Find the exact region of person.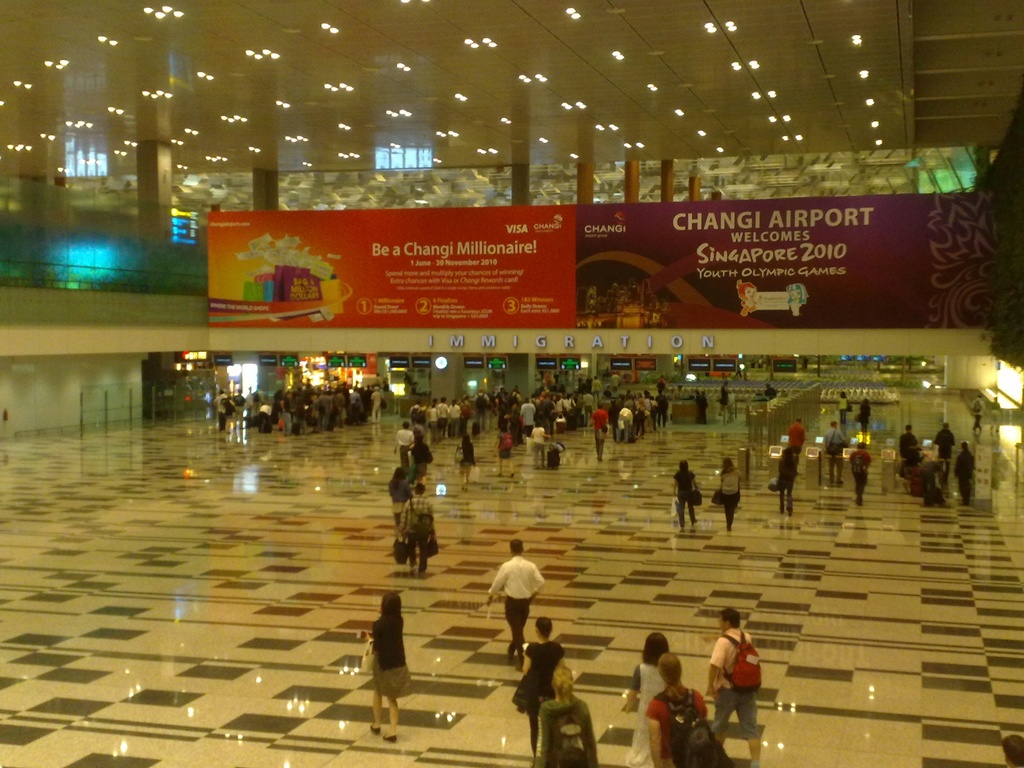
Exact region: select_region(903, 425, 924, 476).
